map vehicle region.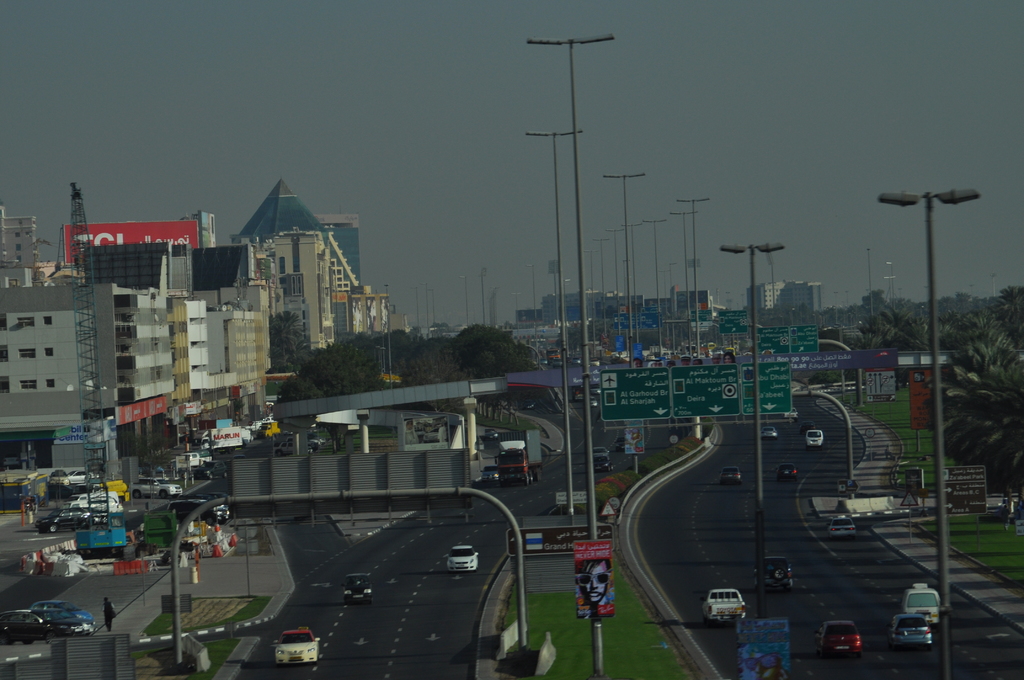
Mapped to BBox(491, 446, 542, 485).
